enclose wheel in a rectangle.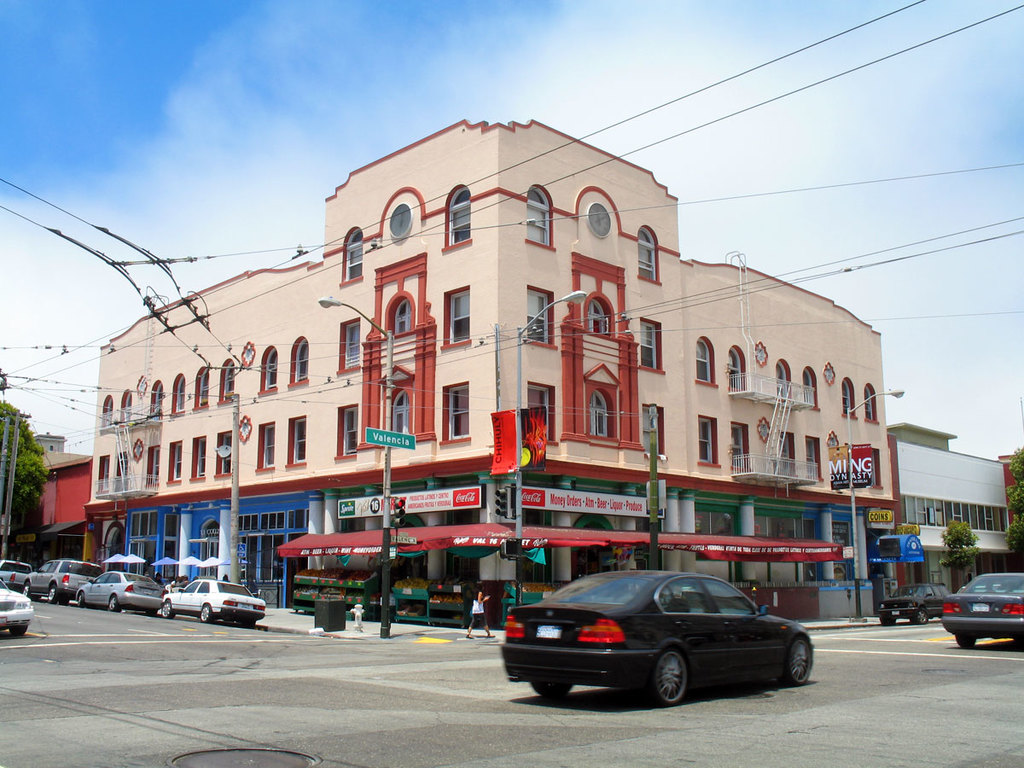
left=916, top=613, right=927, bottom=622.
